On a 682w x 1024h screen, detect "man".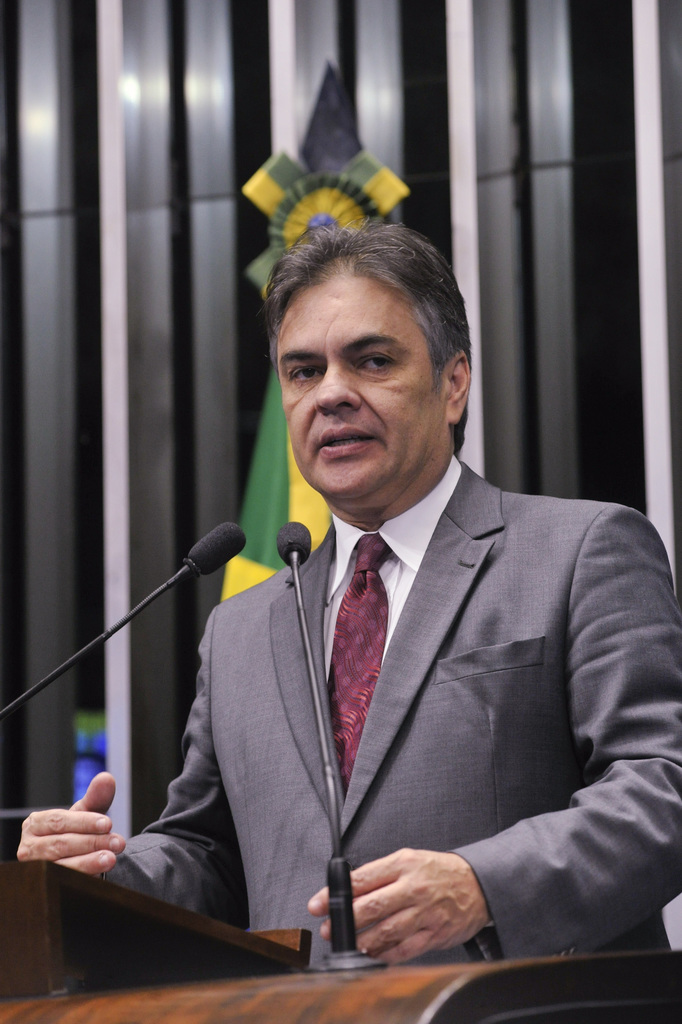
region(122, 232, 671, 982).
